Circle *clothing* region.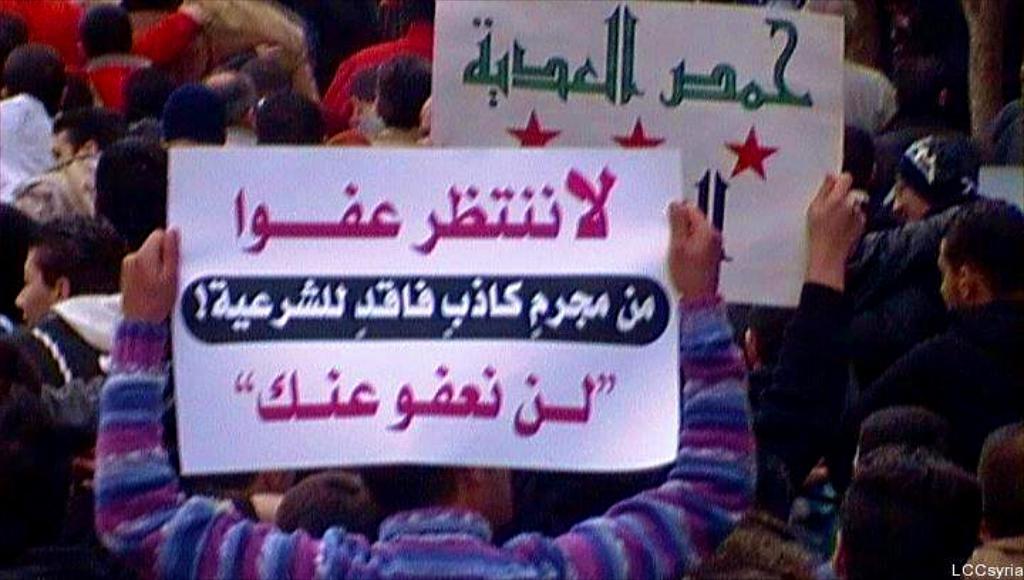
Region: 0, 101, 50, 200.
